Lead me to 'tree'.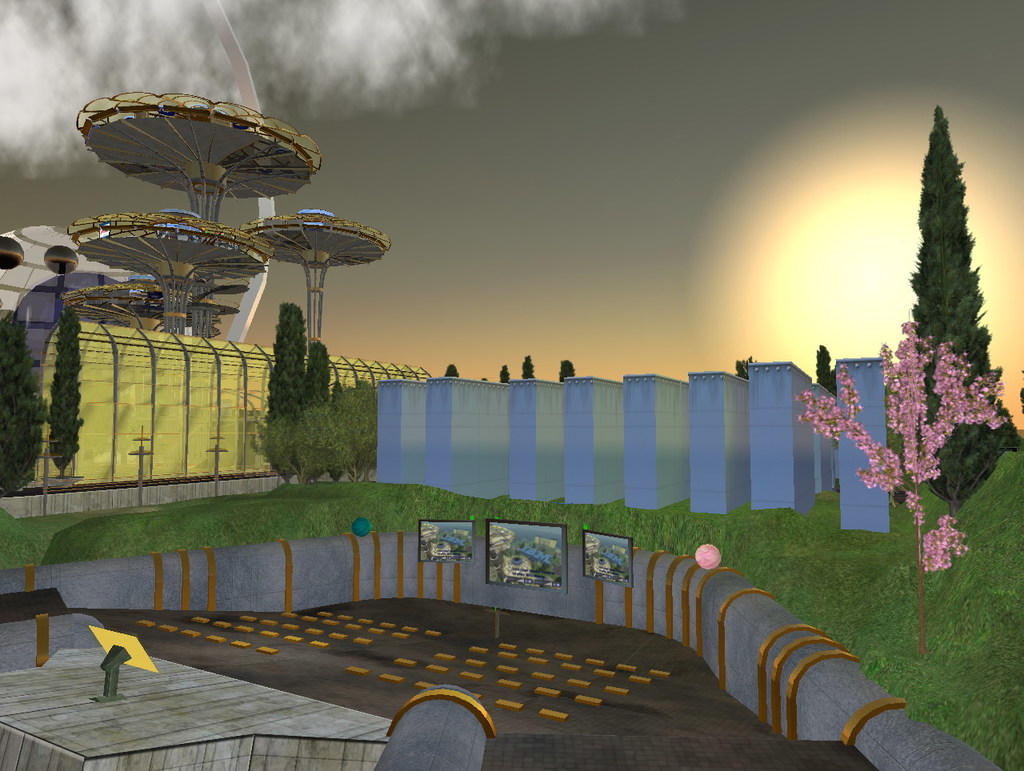
Lead to left=730, top=352, right=769, bottom=380.
